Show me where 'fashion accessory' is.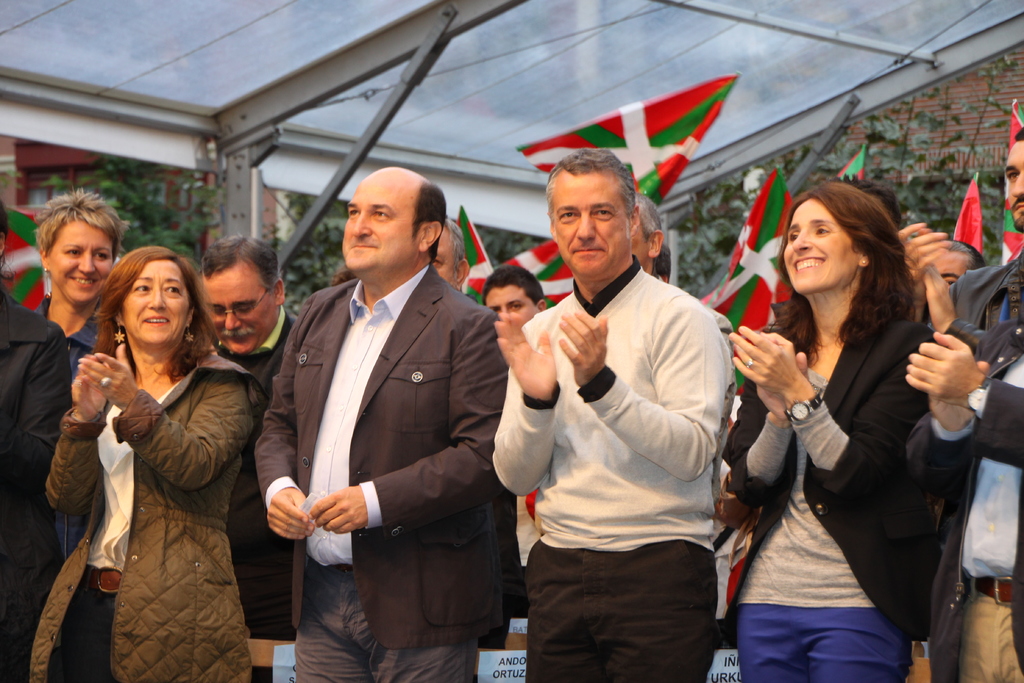
'fashion accessory' is at <box>326,563,352,576</box>.
